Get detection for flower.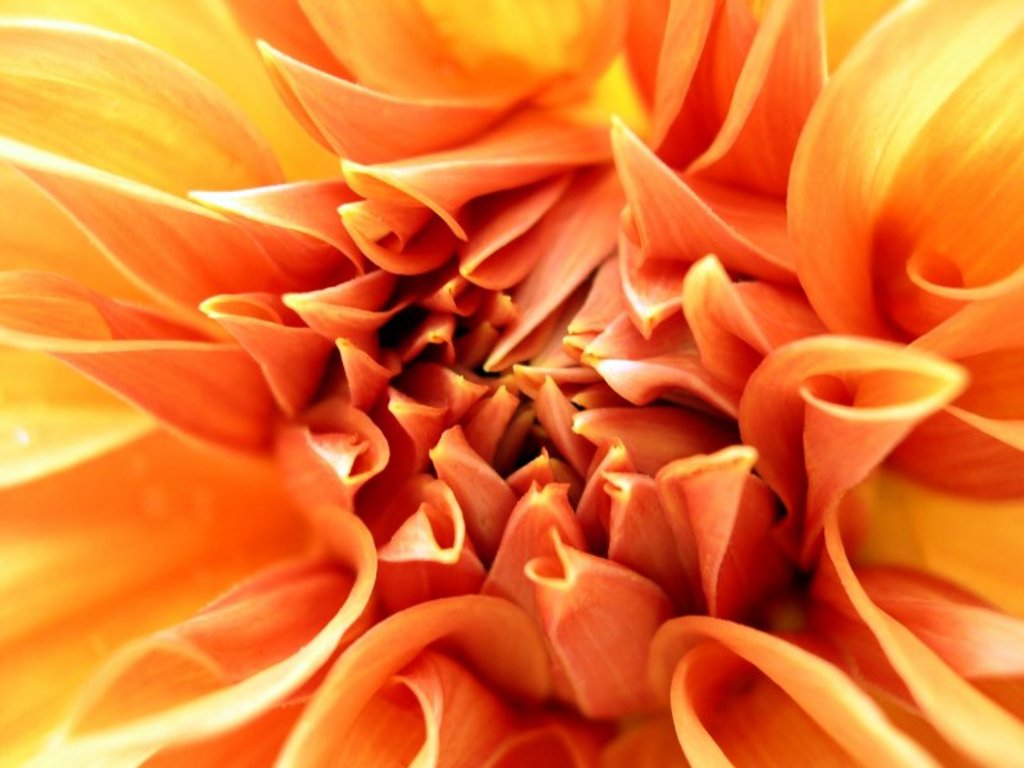
Detection: l=0, t=49, r=1023, b=707.
